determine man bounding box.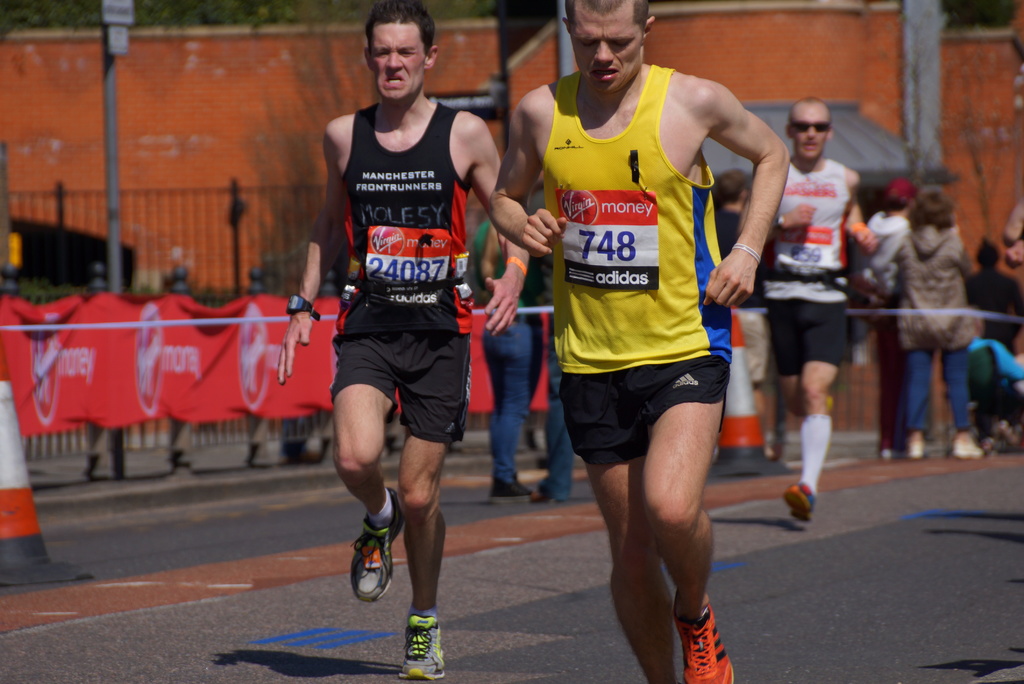
Determined: box=[711, 165, 778, 457].
